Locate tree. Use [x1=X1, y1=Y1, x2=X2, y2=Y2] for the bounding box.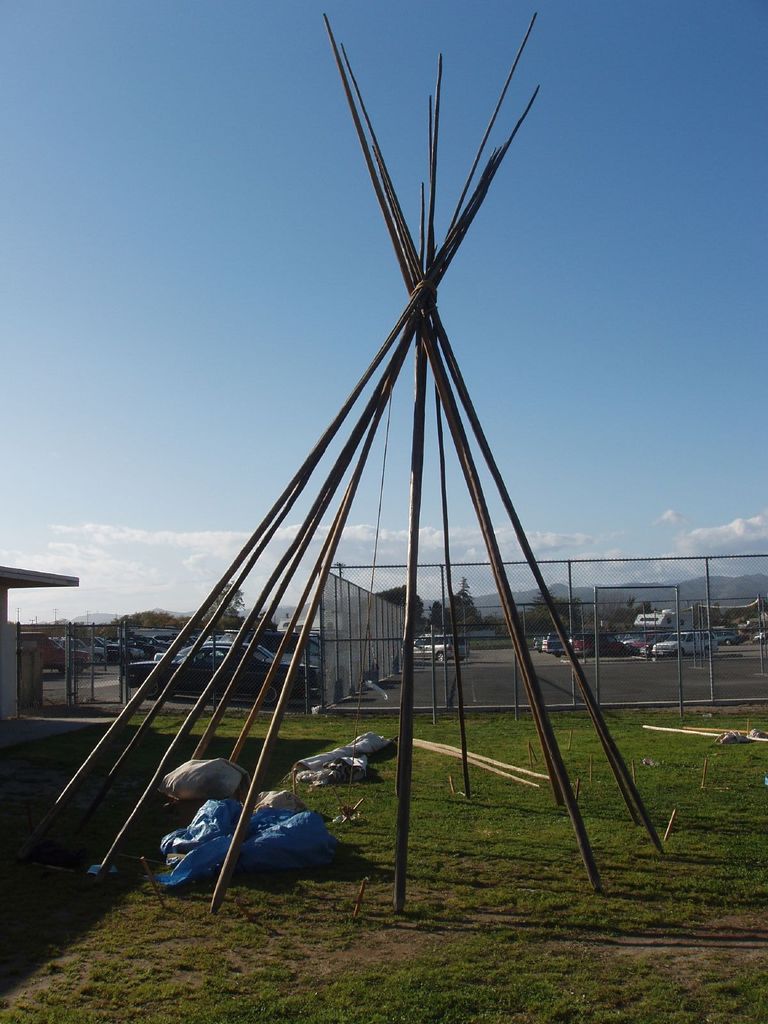
[x1=522, y1=595, x2=581, y2=641].
